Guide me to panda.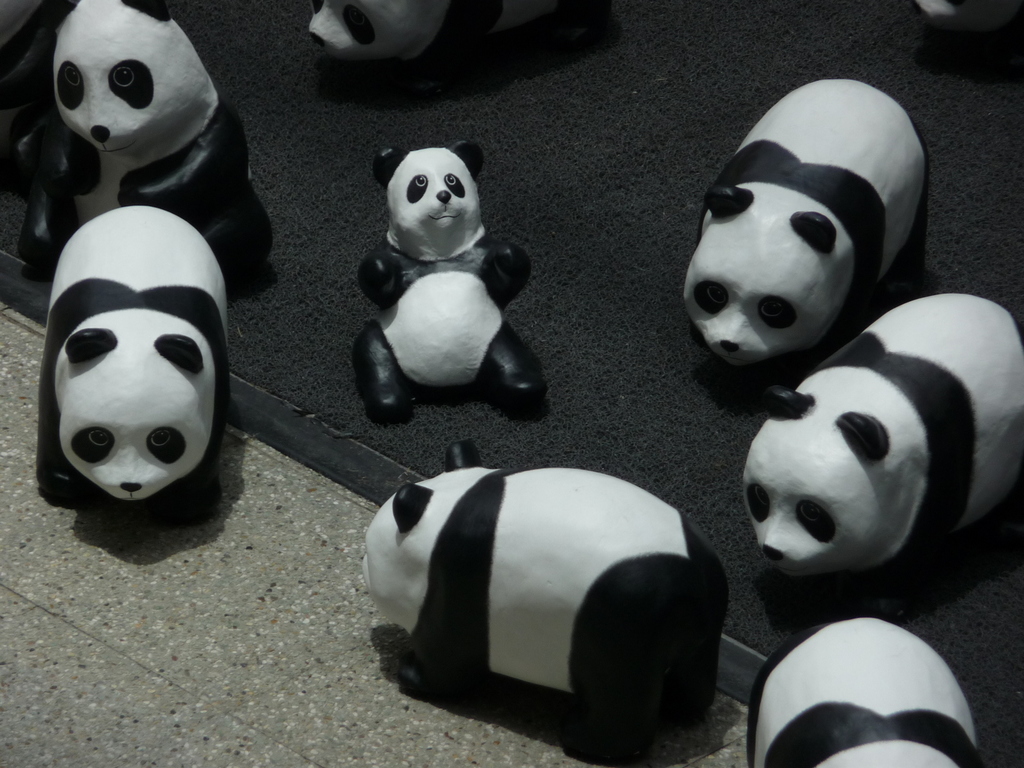
Guidance: [355, 140, 543, 419].
